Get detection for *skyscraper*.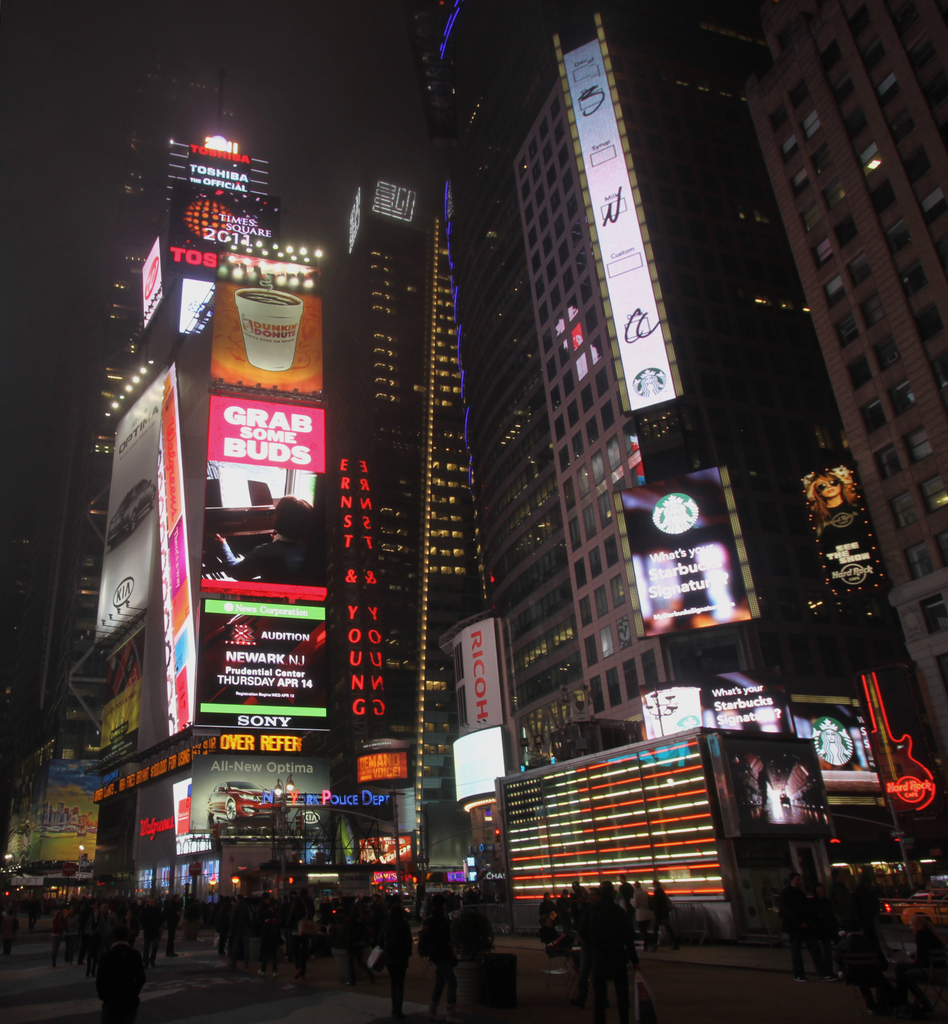
Detection: [410, 0, 843, 827].
